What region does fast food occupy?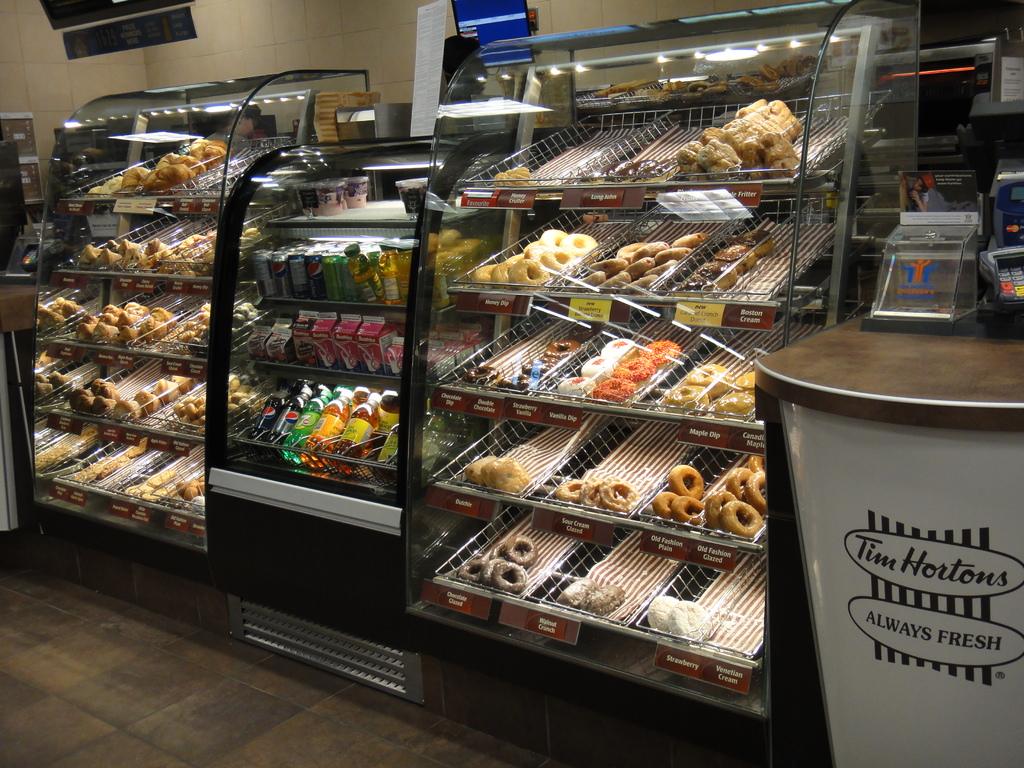
bbox(572, 233, 707, 289).
